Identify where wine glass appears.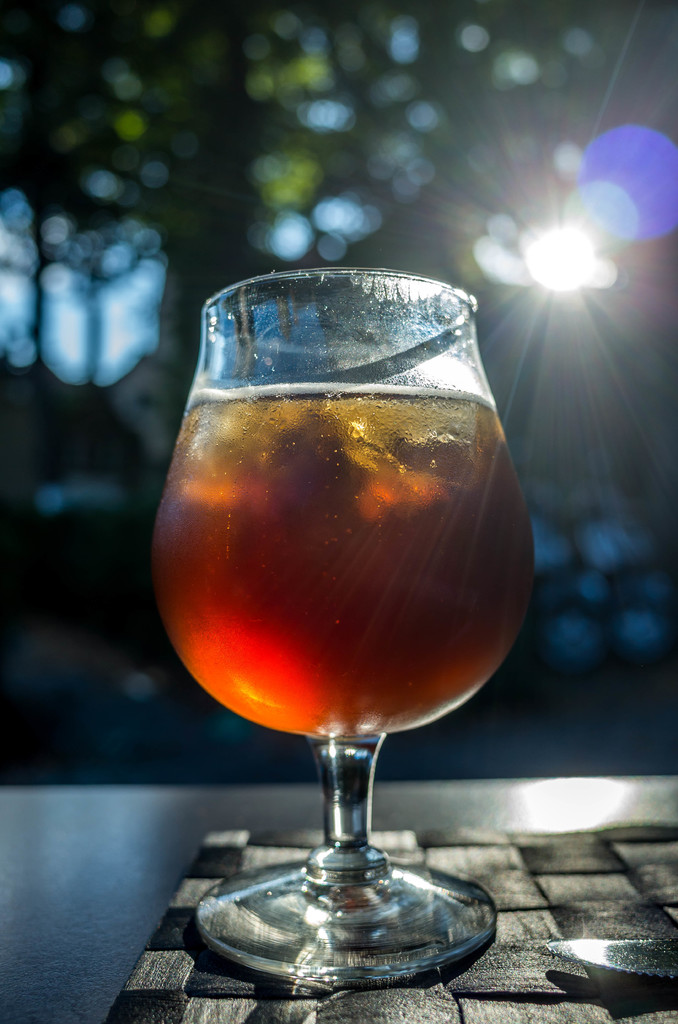
Appears at [x1=146, y1=262, x2=530, y2=986].
